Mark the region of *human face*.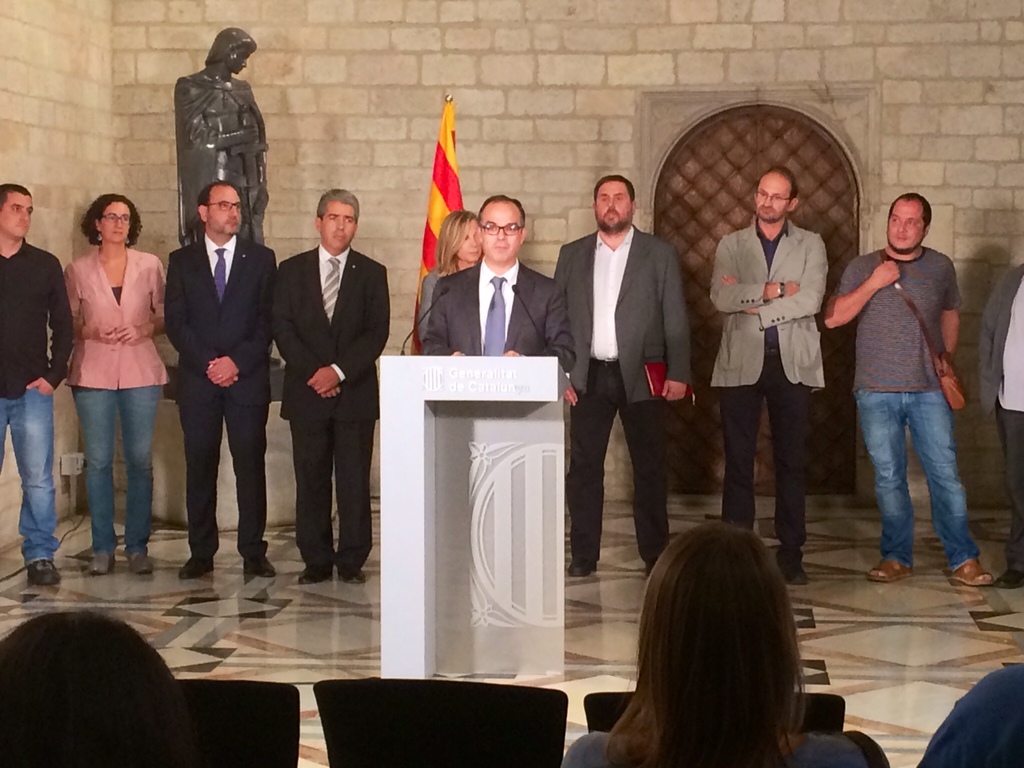
Region: {"x1": 454, "y1": 218, "x2": 486, "y2": 263}.
